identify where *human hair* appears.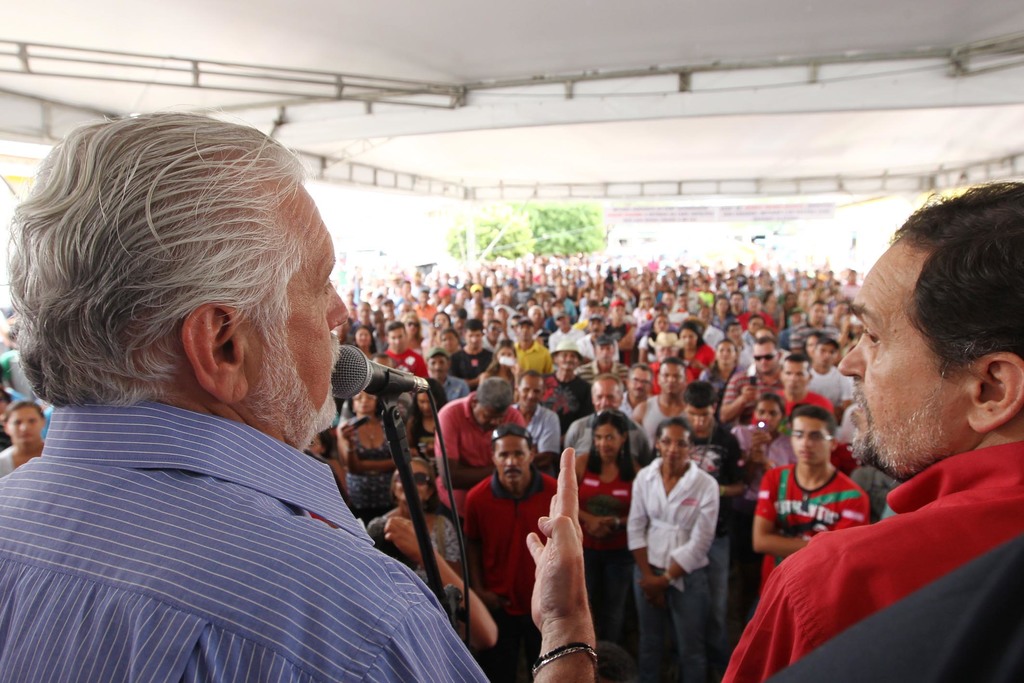
Appears at rect(751, 314, 765, 320).
